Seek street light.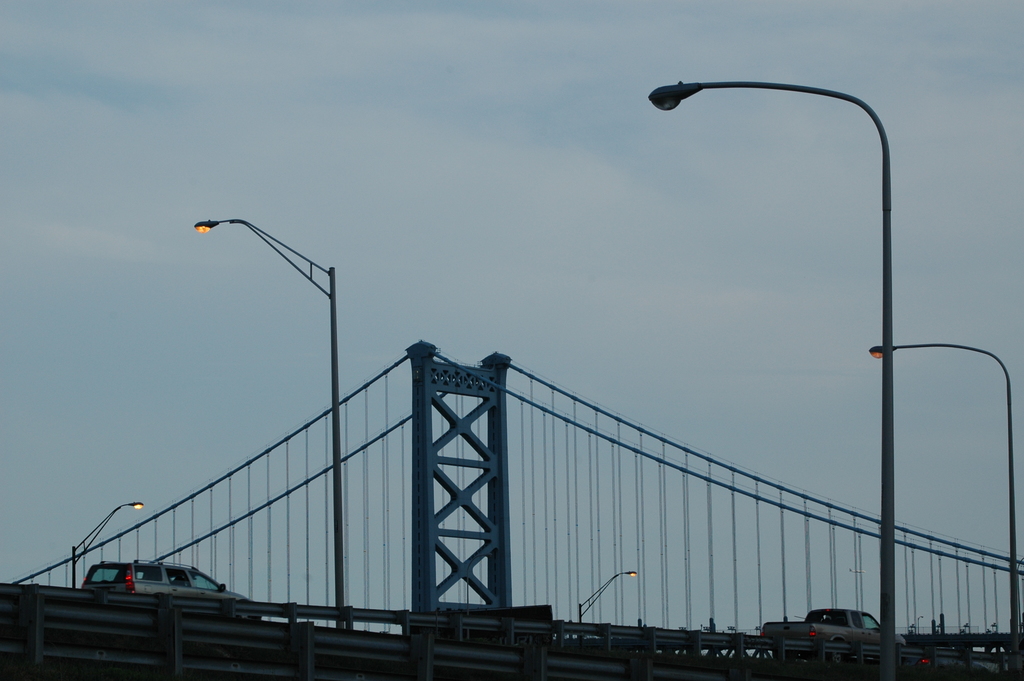
l=156, t=185, r=356, b=622.
